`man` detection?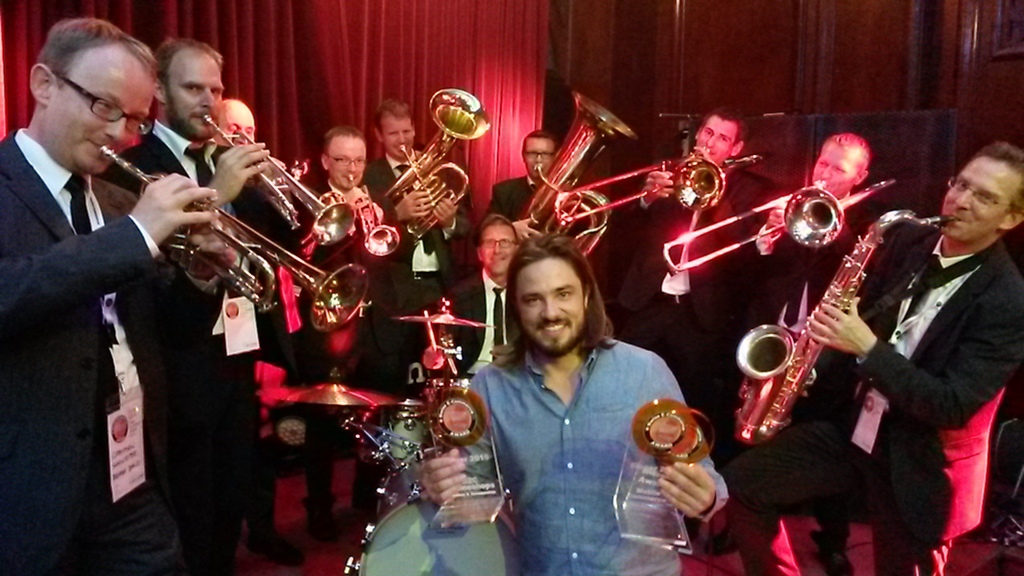
region(0, 18, 222, 575)
